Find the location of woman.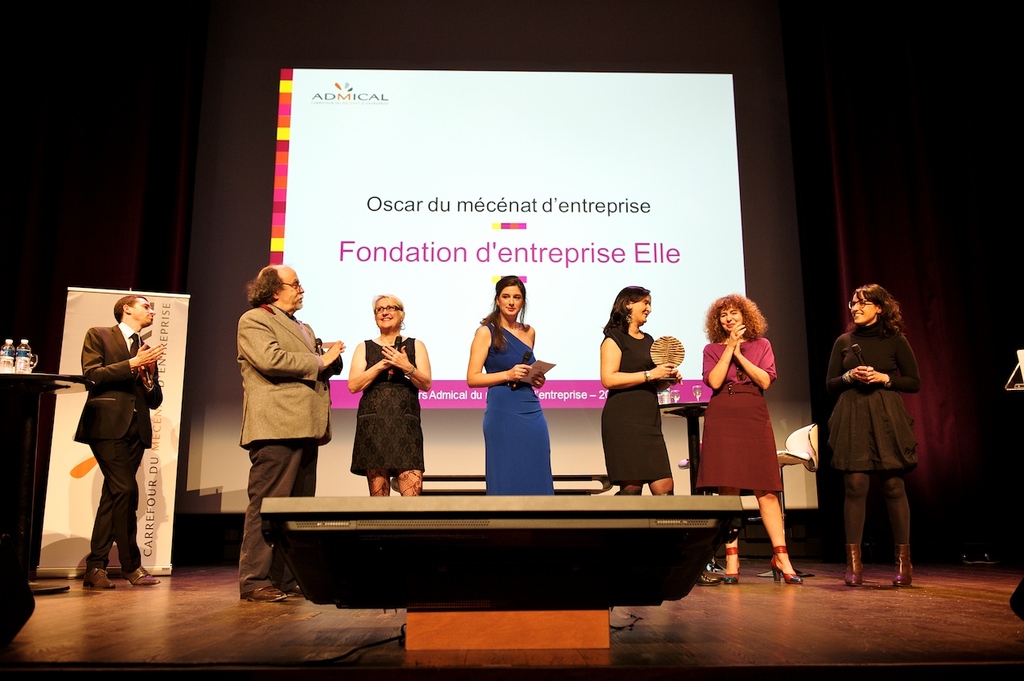
Location: bbox=(344, 290, 438, 500).
